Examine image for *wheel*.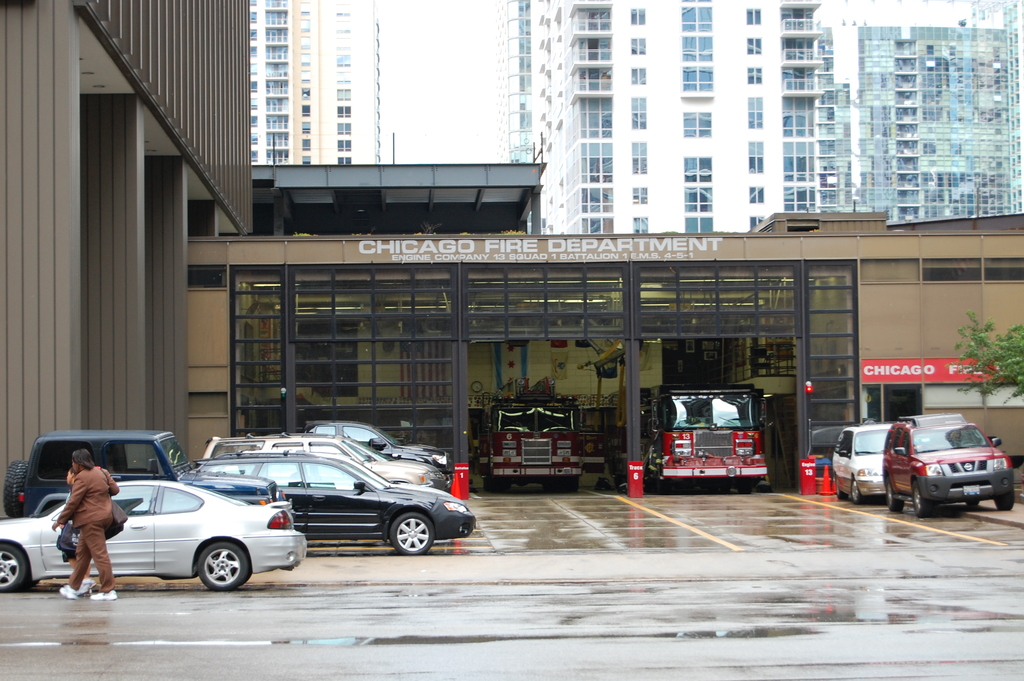
Examination result: BBox(911, 484, 936, 521).
